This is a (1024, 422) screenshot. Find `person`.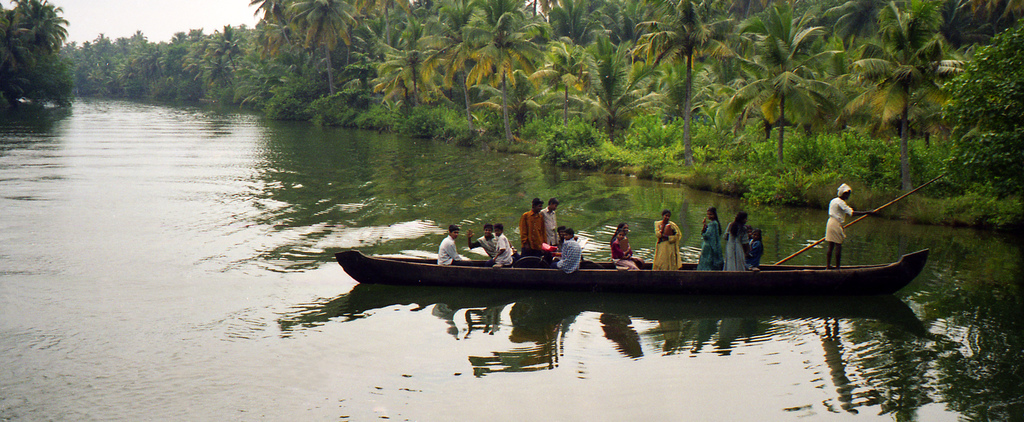
Bounding box: rect(655, 207, 687, 276).
